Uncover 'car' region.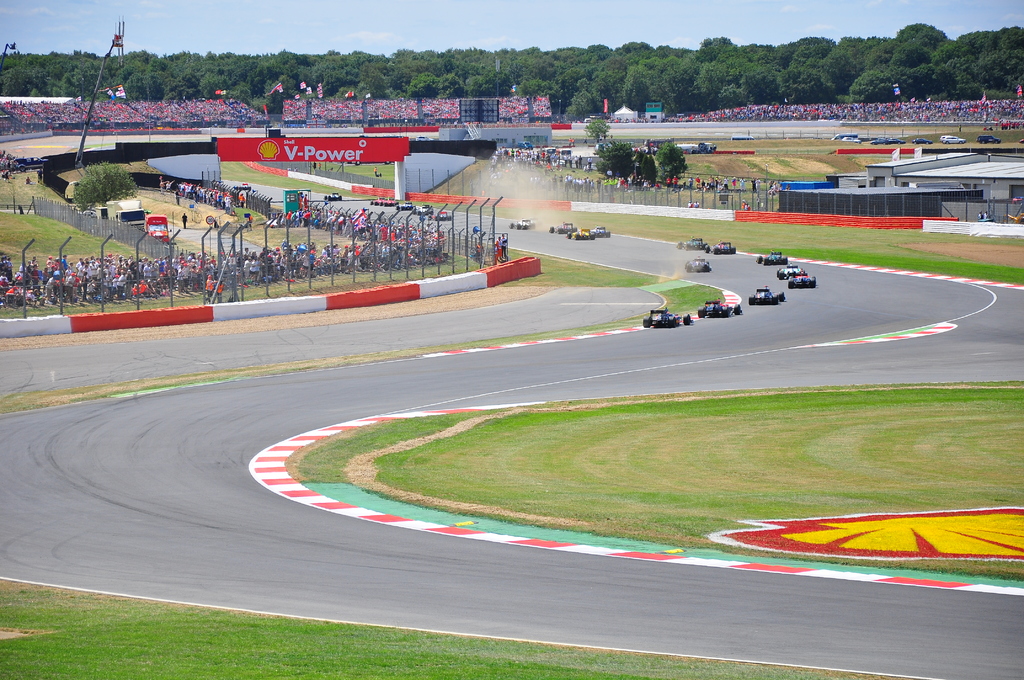
Uncovered: x1=674, y1=236, x2=704, y2=251.
